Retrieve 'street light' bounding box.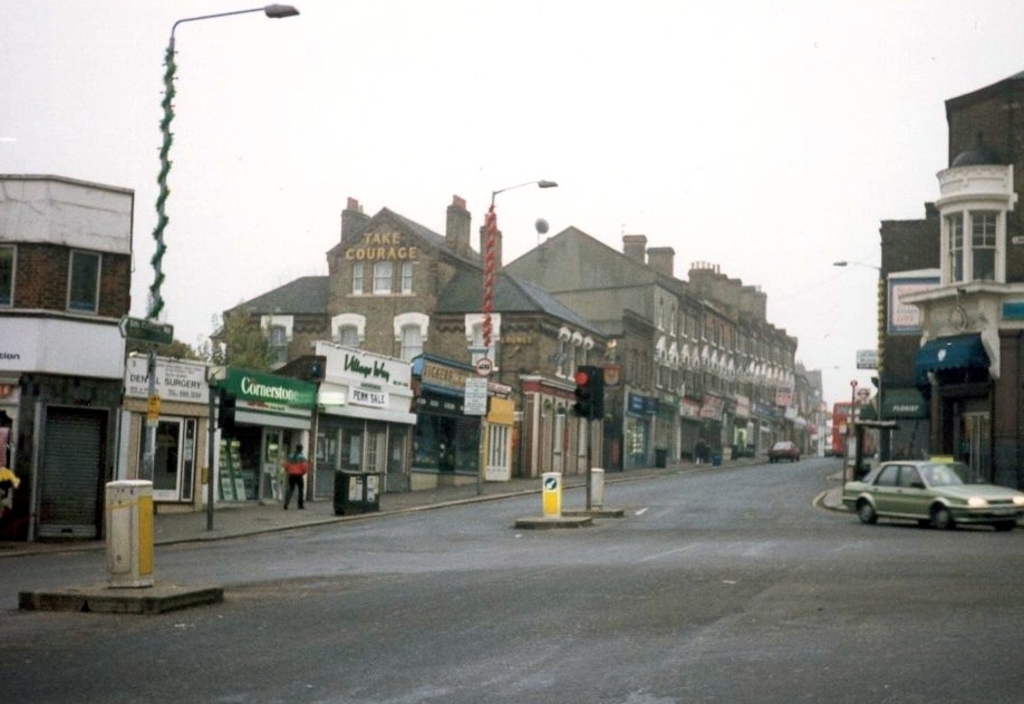
Bounding box: [left=829, top=257, right=887, bottom=419].
